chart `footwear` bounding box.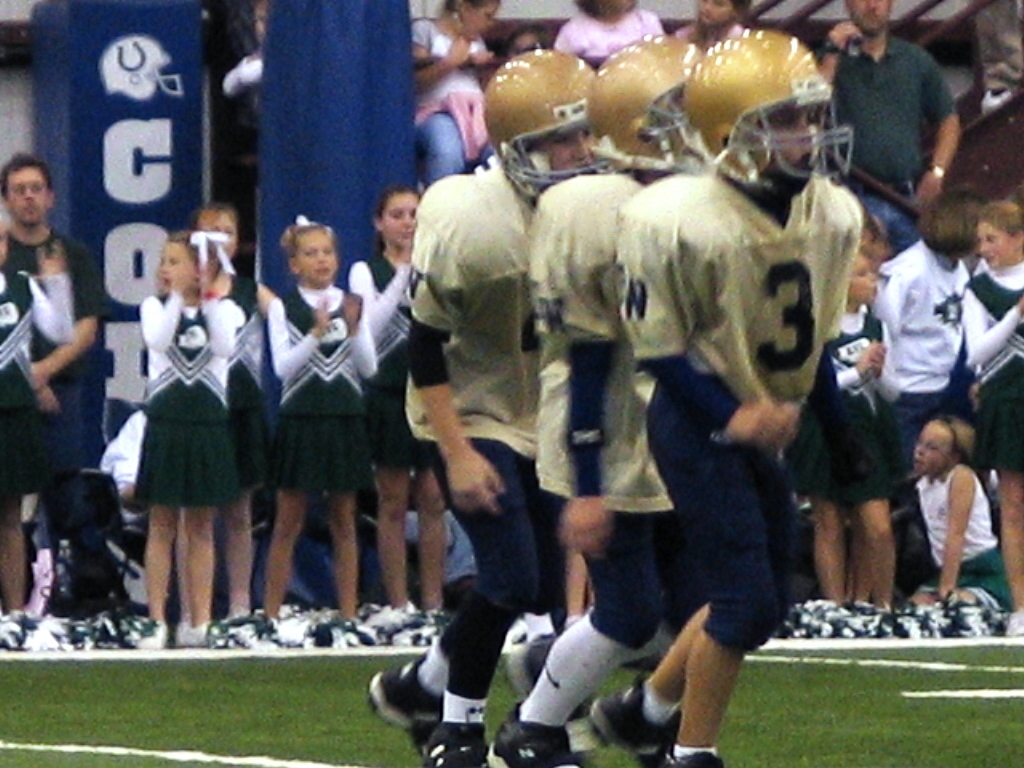
Charted: box=[365, 661, 443, 764].
